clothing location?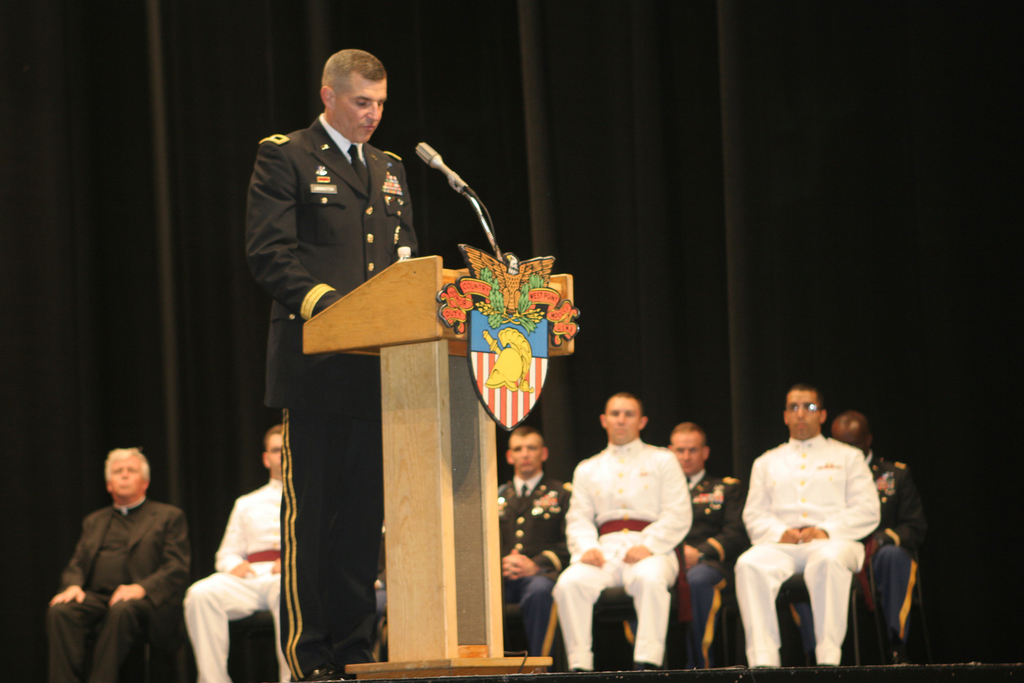
(191, 477, 299, 682)
